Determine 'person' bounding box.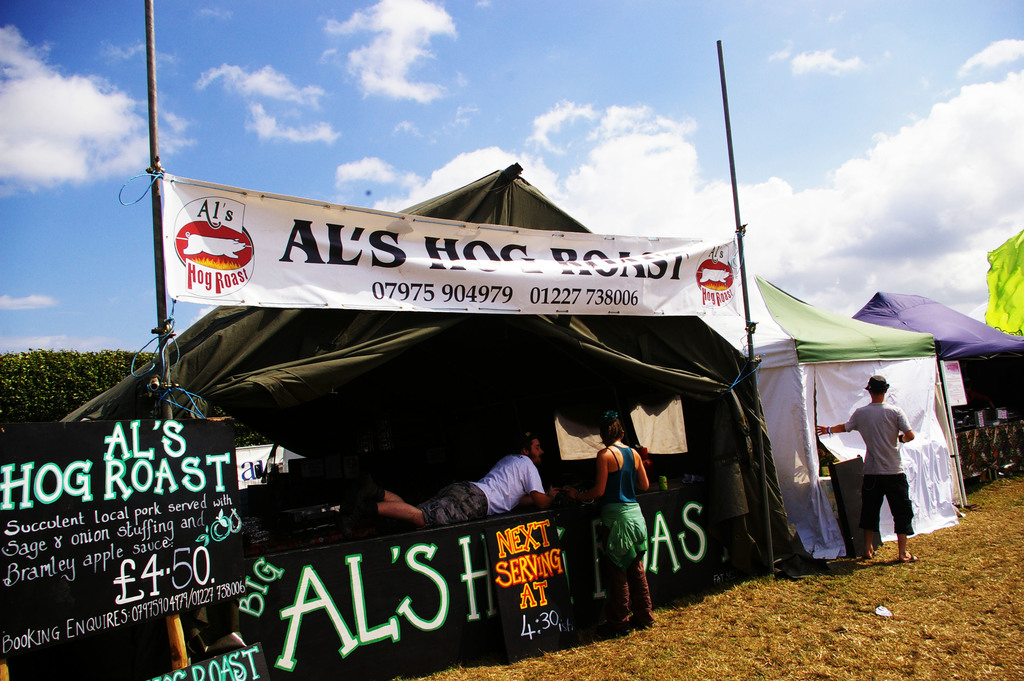
Determined: 340/438/554/536.
